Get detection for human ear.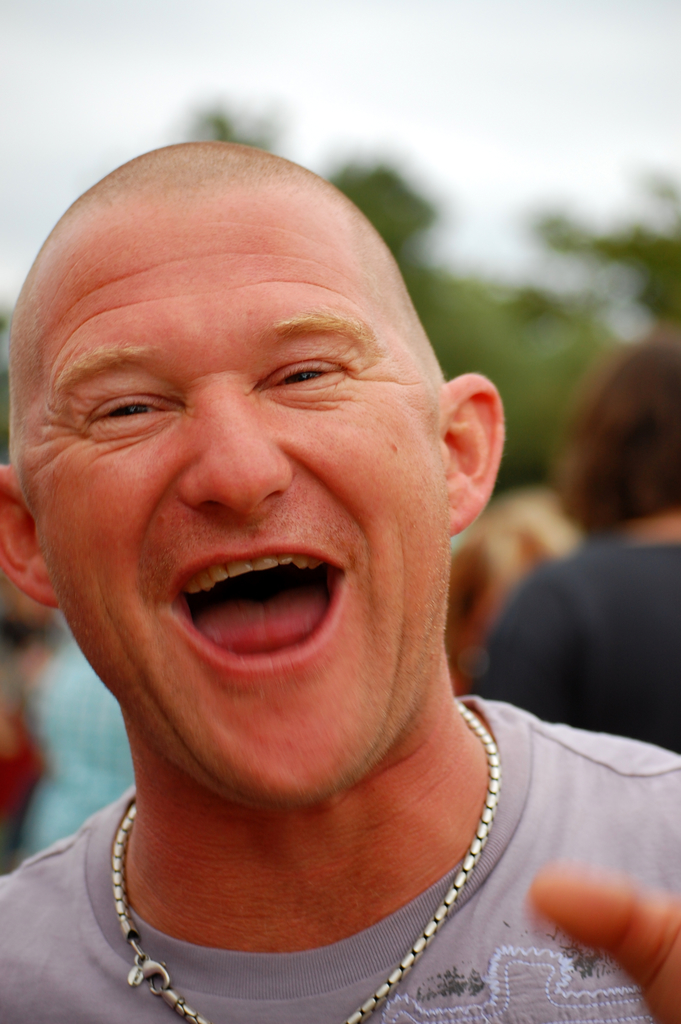
Detection: select_region(0, 463, 60, 617).
